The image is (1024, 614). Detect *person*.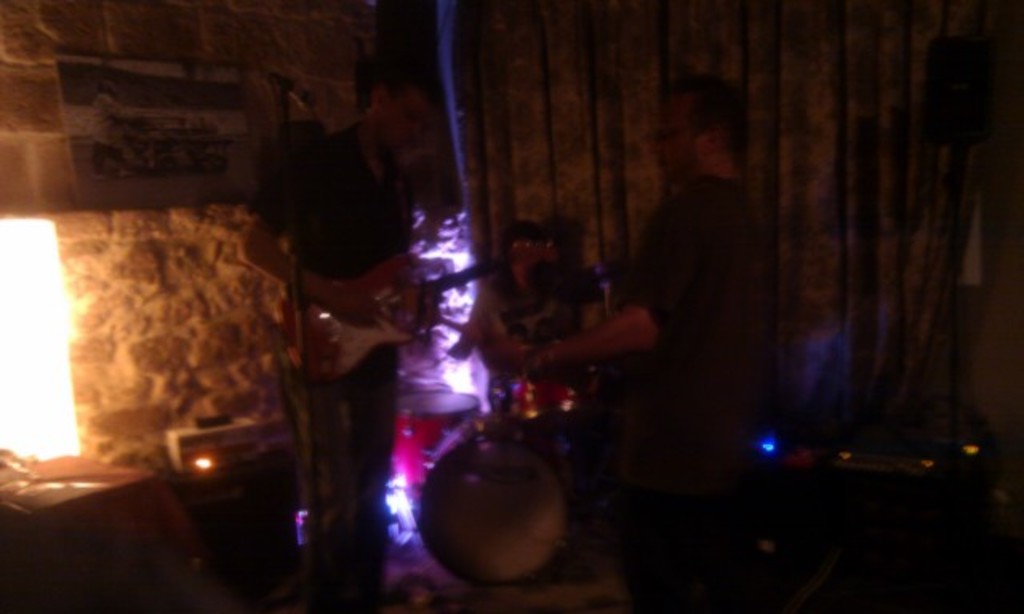
Detection: BBox(240, 45, 437, 612).
